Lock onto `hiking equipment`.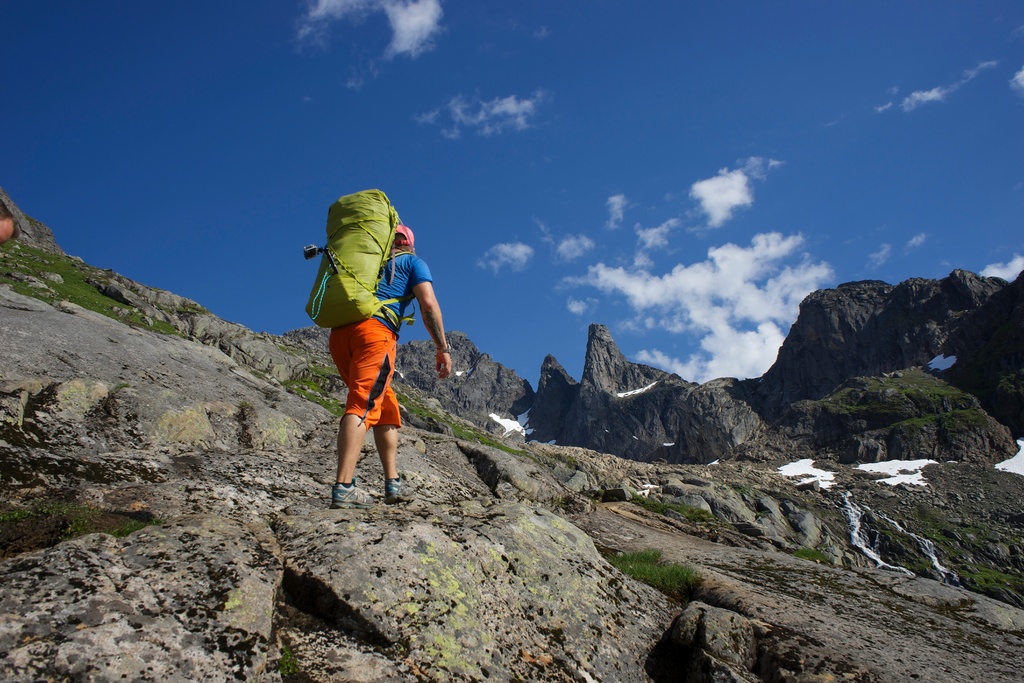
Locked: locate(303, 189, 416, 325).
